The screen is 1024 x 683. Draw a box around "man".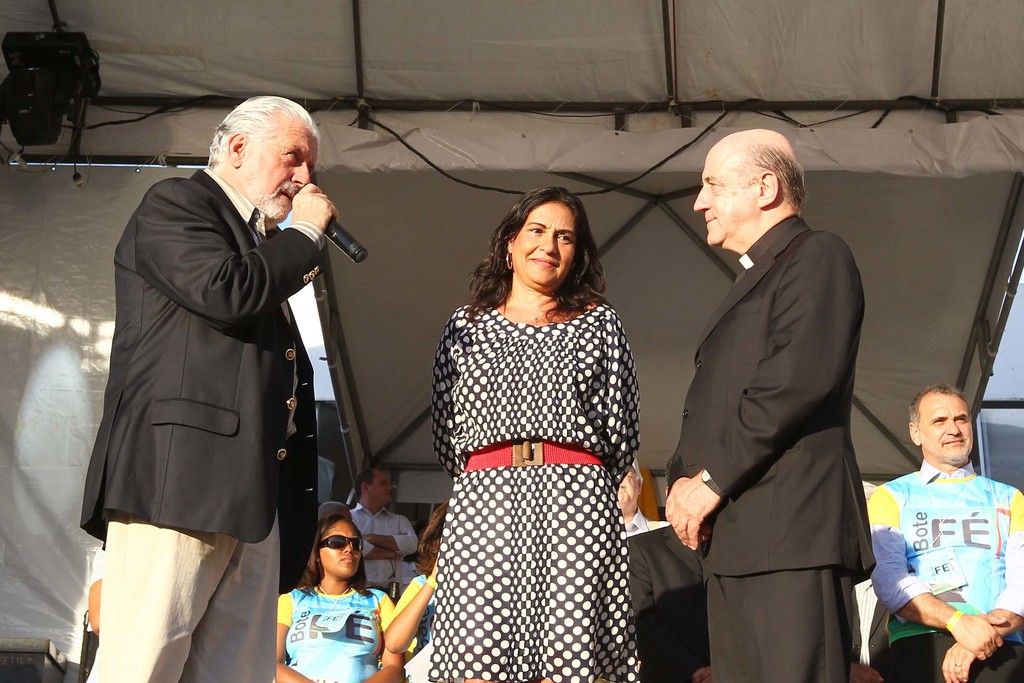
pyautogui.locateOnScreen(342, 468, 426, 609).
